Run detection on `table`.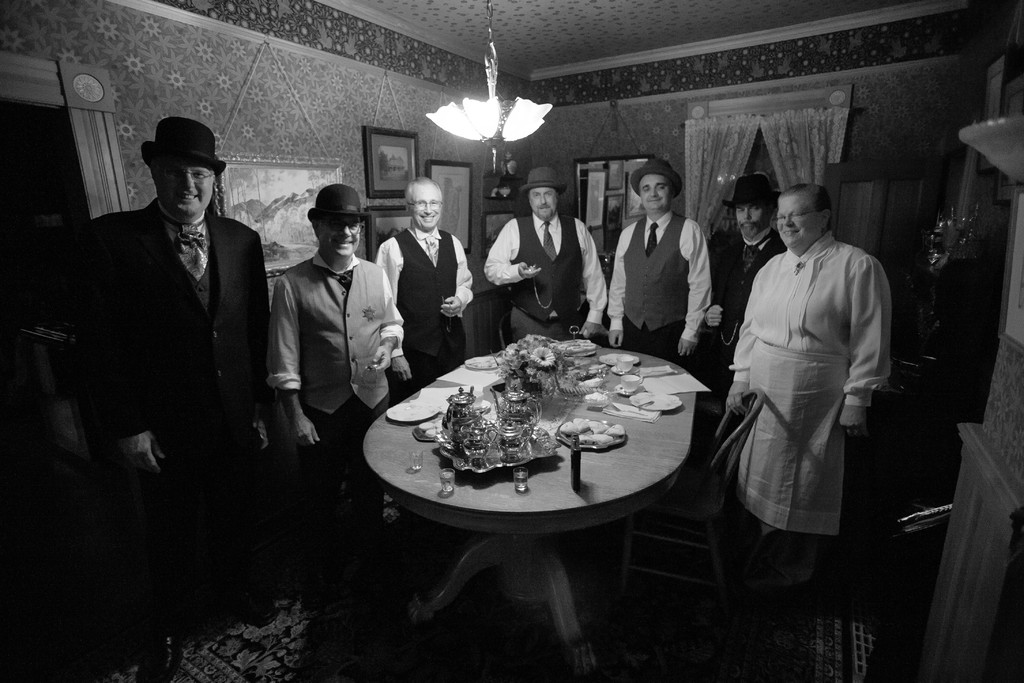
Result: pyautogui.locateOnScreen(356, 333, 756, 657).
